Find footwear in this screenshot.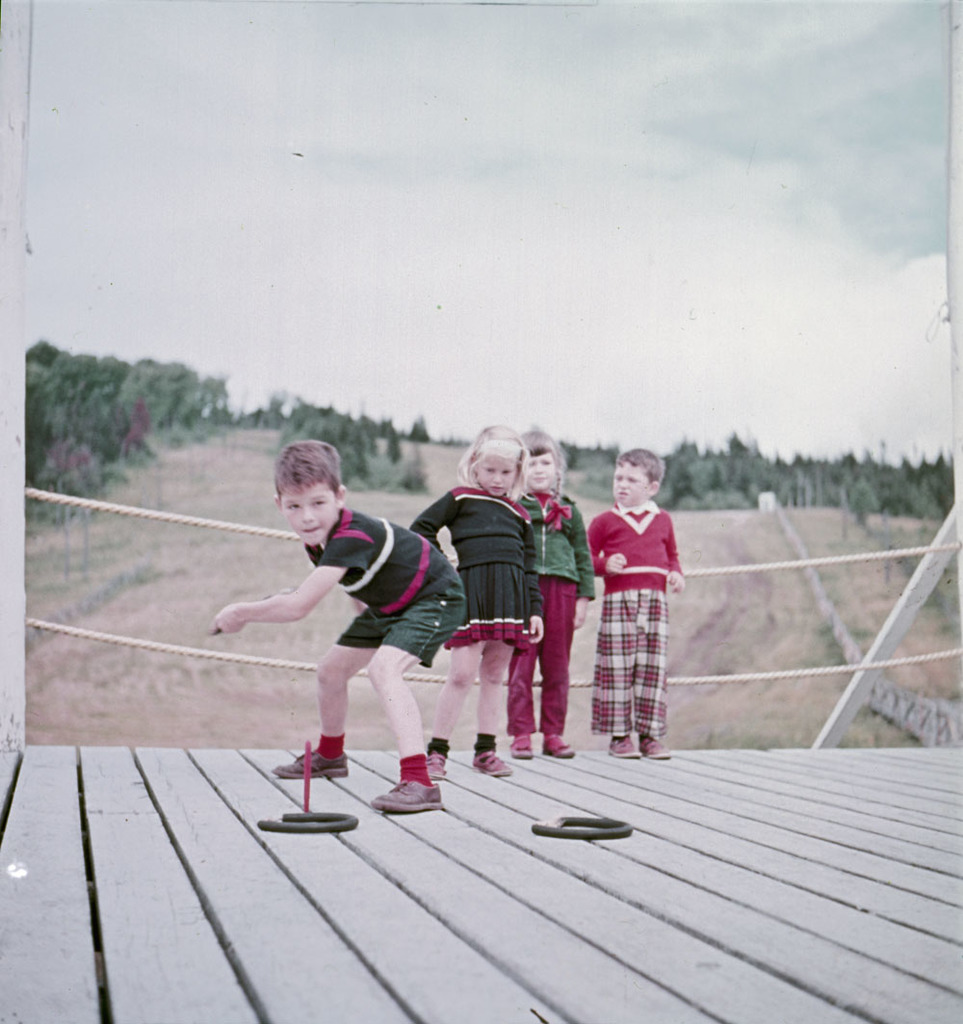
The bounding box for footwear is bbox(641, 729, 671, 763).
